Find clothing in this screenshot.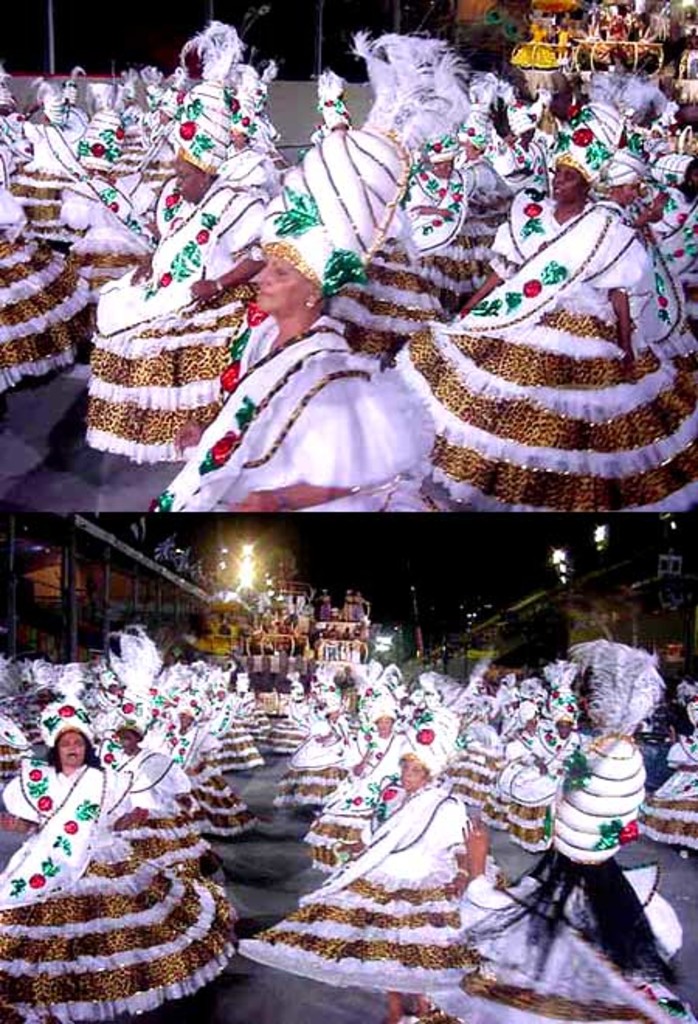
The bounding box for clothing is (208, 154, 417, 493).
